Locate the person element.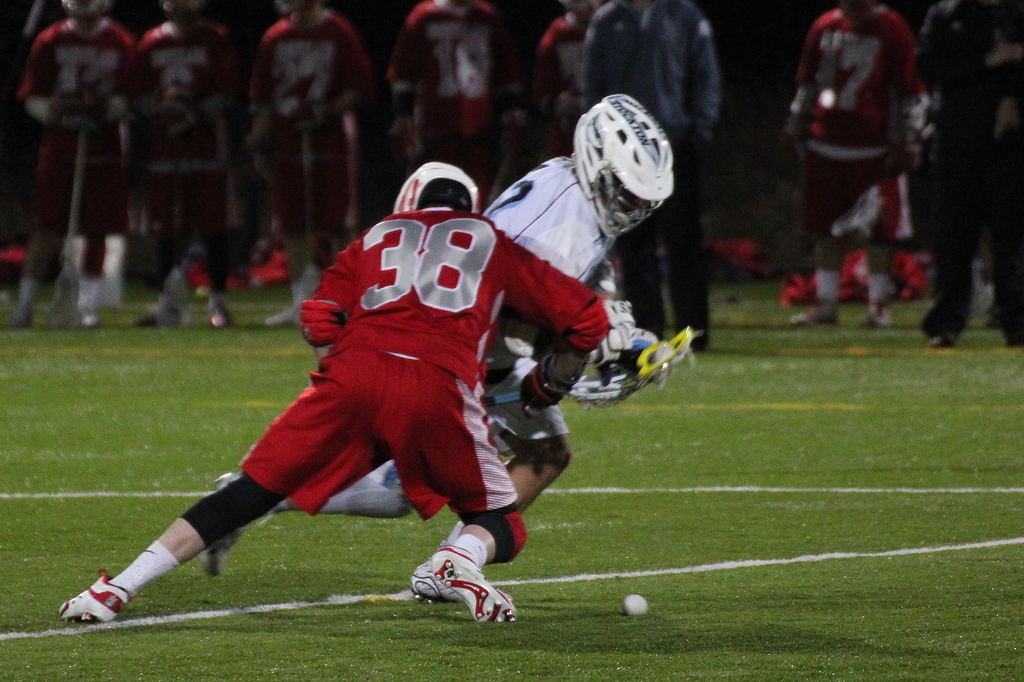
Element bbox: (left=196, top=89, right=703, bottom=587).
